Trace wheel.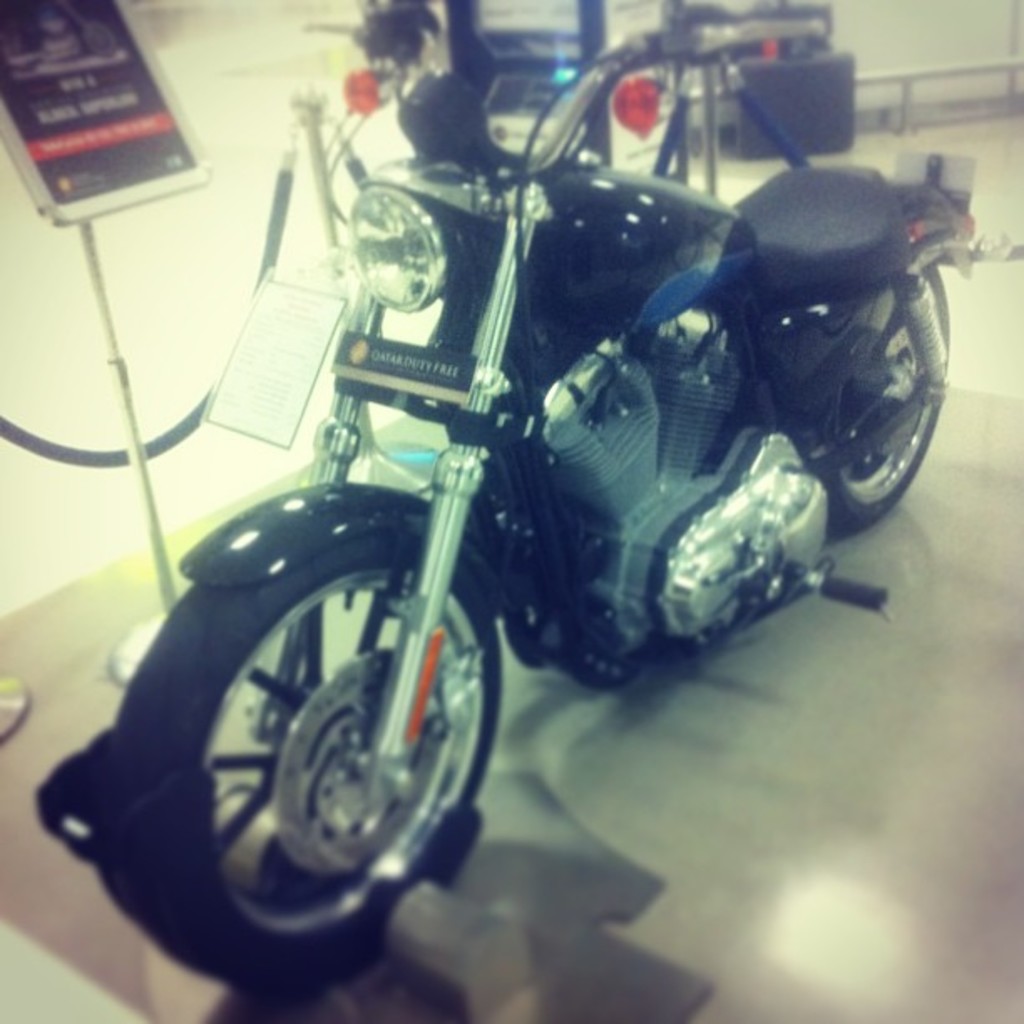
Traced to (left=776, top=243, right=960, bottom=522).
